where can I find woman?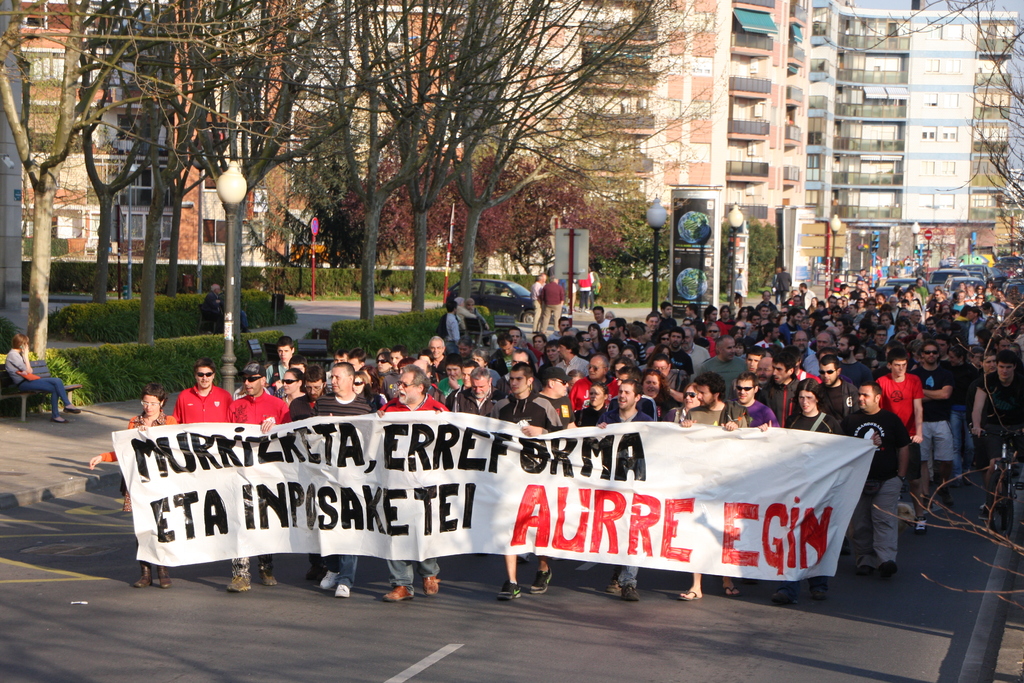
You can find it at box(572, 383, 607, 431).
